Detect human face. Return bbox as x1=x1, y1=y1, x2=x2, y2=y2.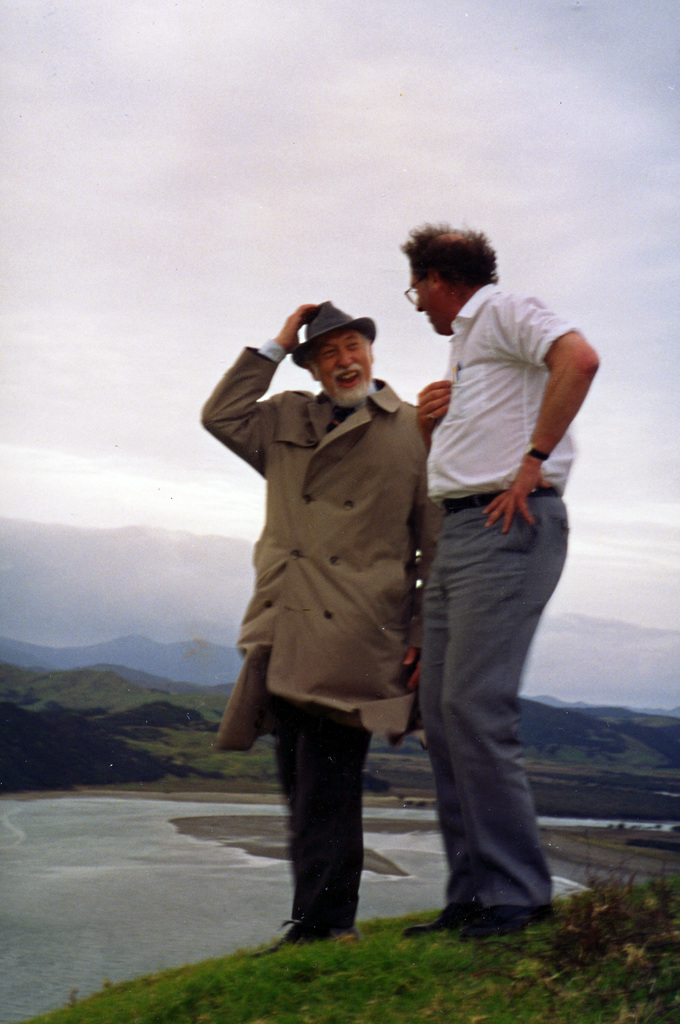
x1=407, y1=267, x2=448, y2=335.
